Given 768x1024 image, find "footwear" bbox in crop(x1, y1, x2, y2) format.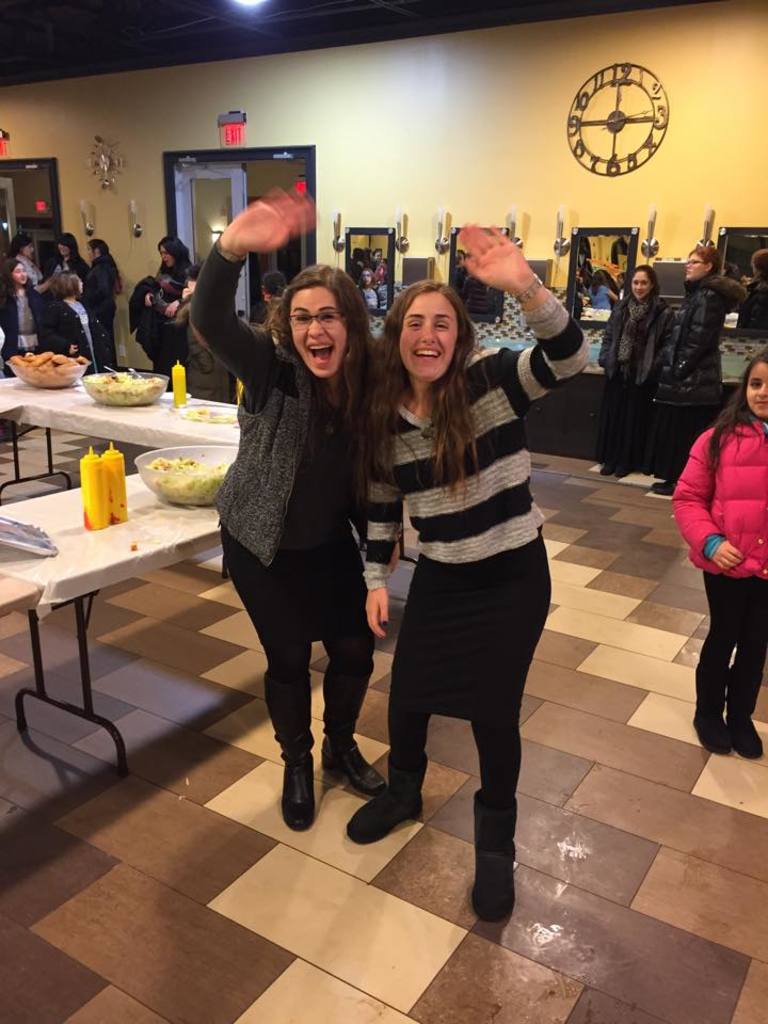
crop(340, 750, 438, 846).
